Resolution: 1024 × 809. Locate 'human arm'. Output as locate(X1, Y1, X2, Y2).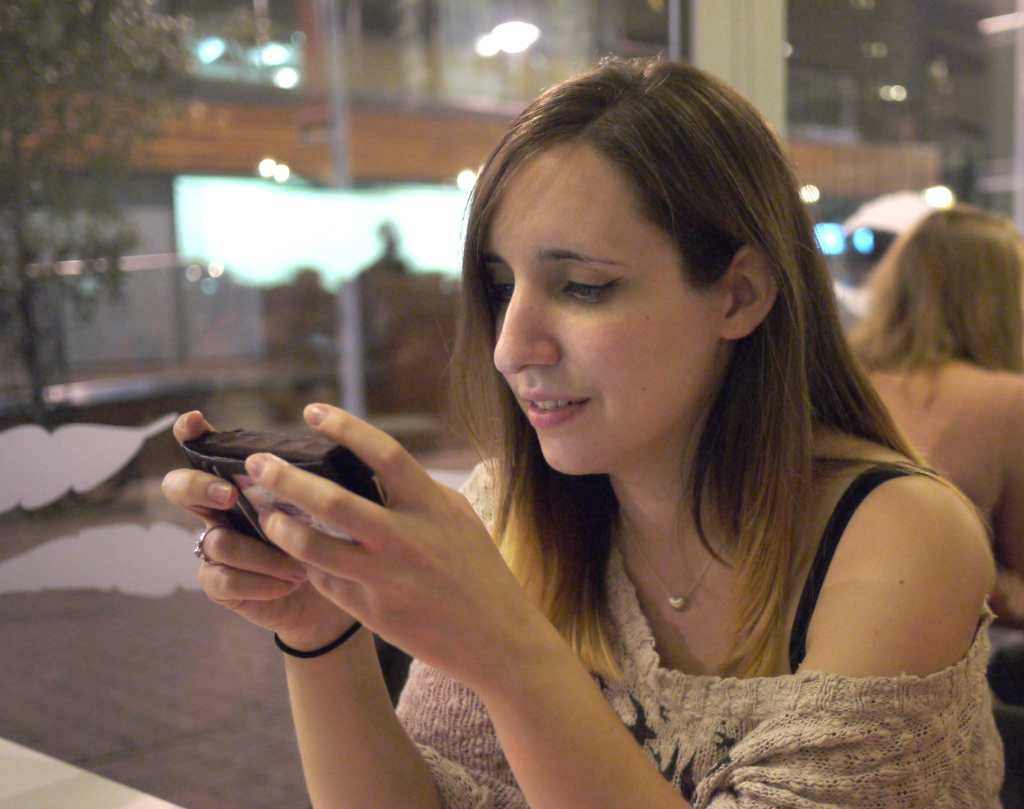
locate(258, 407, 992, 808).
